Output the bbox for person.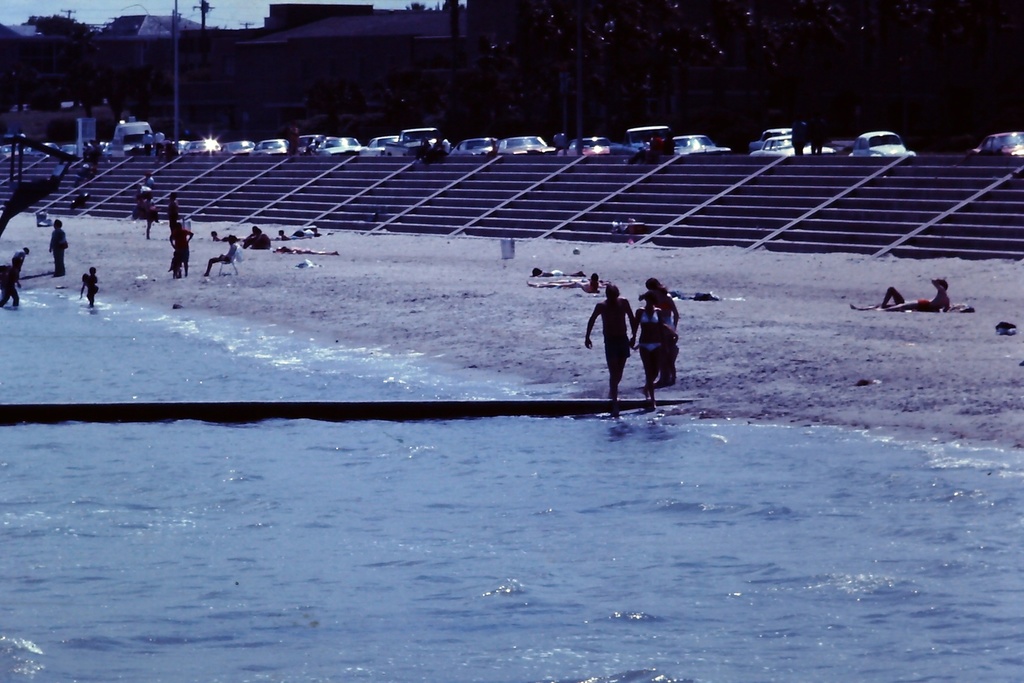
crop(47, 216, 71, 282).
